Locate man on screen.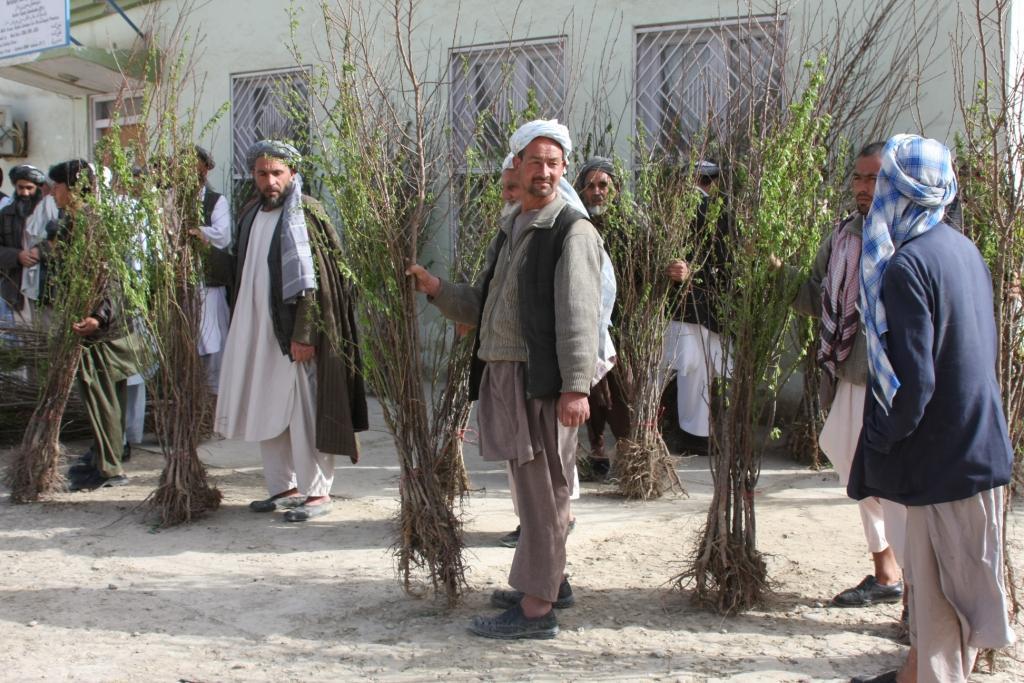
On screen at BBox(842, 137, 1009, 682).
